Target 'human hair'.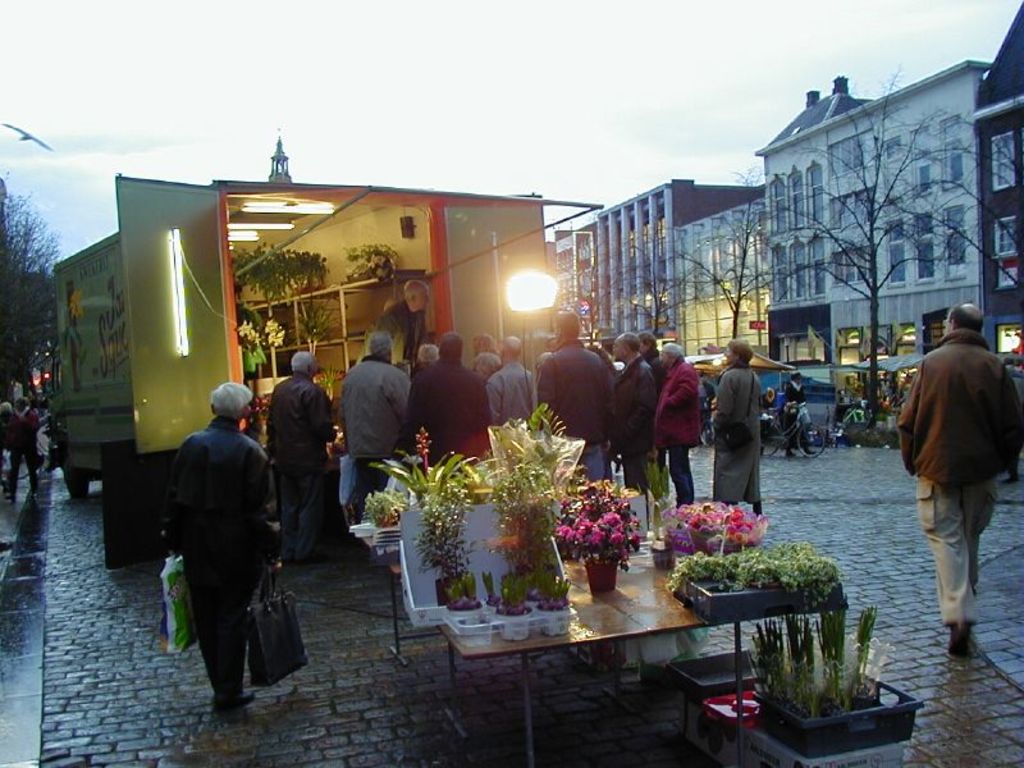
Target region: bbox=(553, 307, 580, 342).
